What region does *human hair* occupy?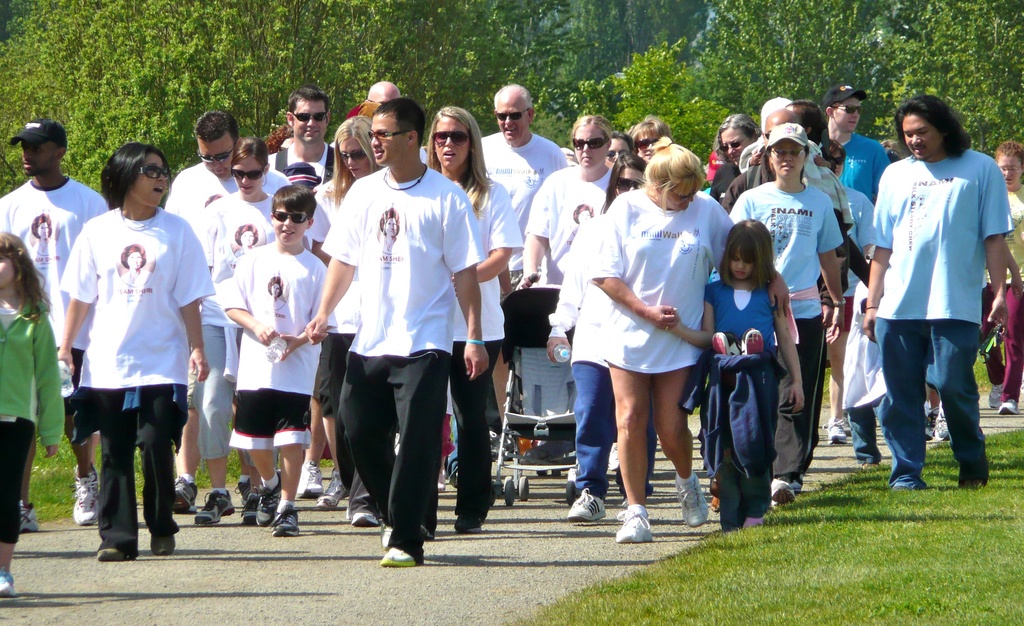
(235,223,261,248).
